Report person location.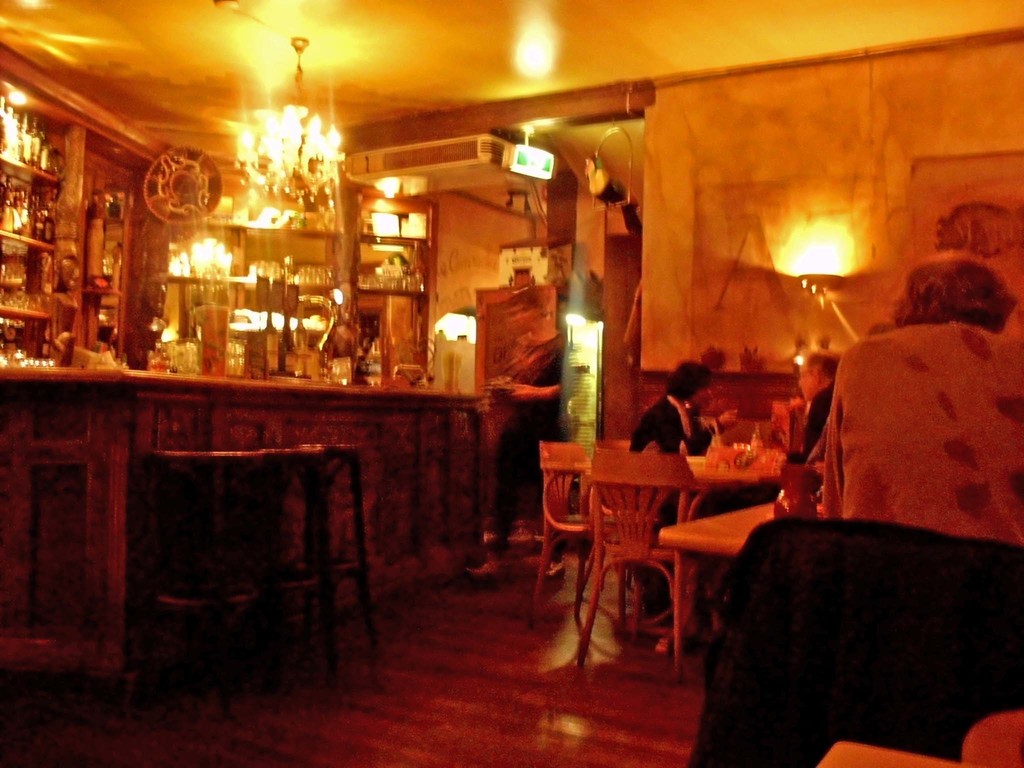
Report: (785,352,836,444).
